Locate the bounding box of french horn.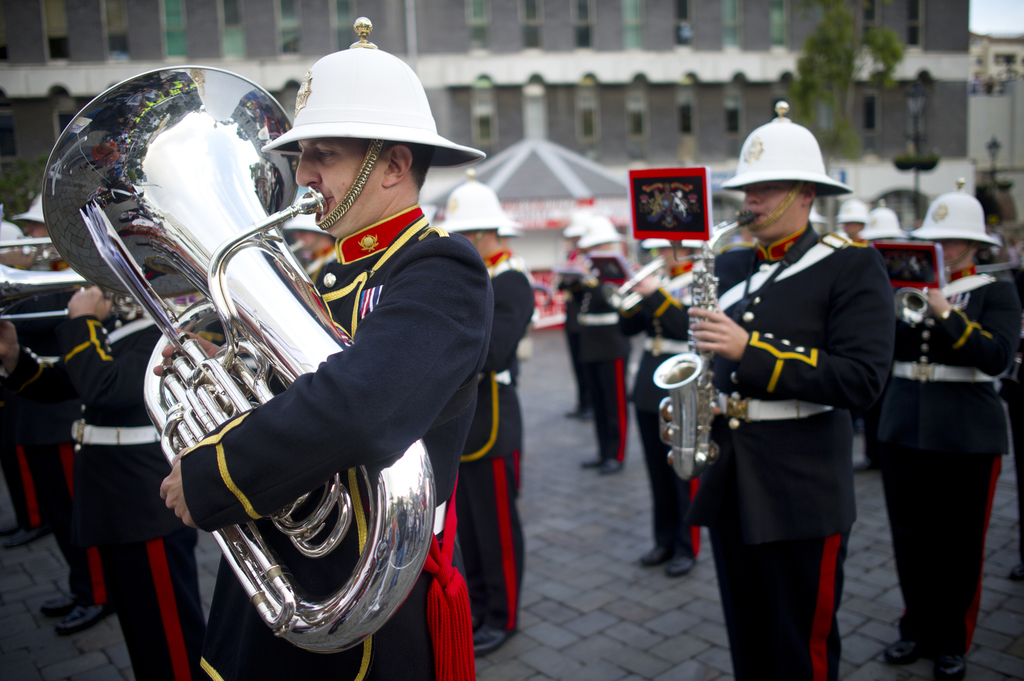
Bounding box: locate(600, 241, 674, 319).
